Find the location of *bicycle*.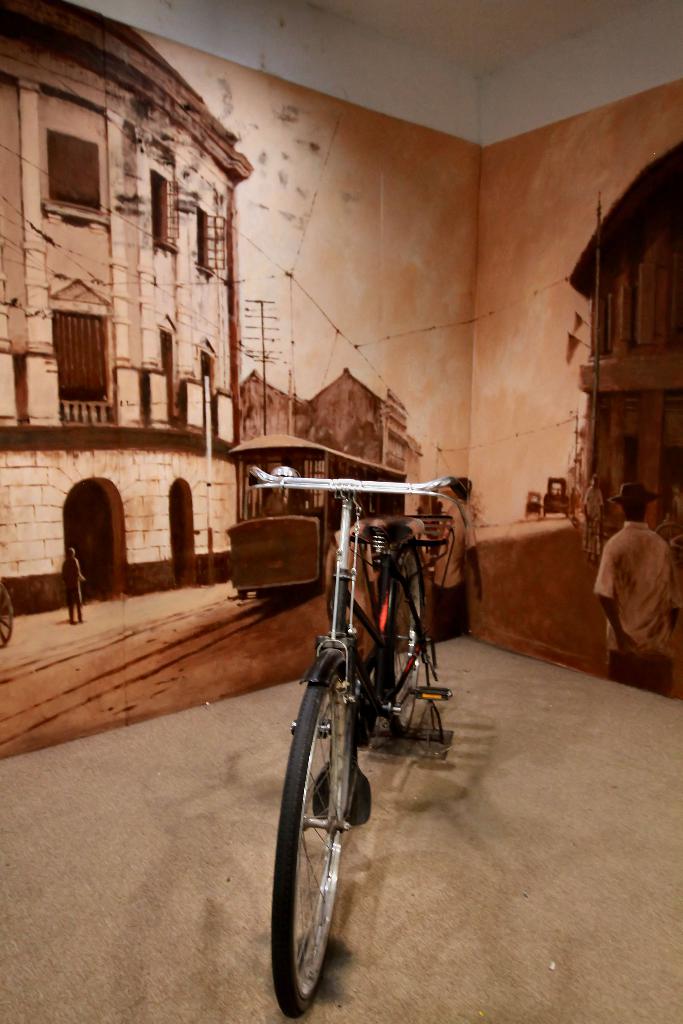
Location: l=258, t=444, r=467, b=1003.
